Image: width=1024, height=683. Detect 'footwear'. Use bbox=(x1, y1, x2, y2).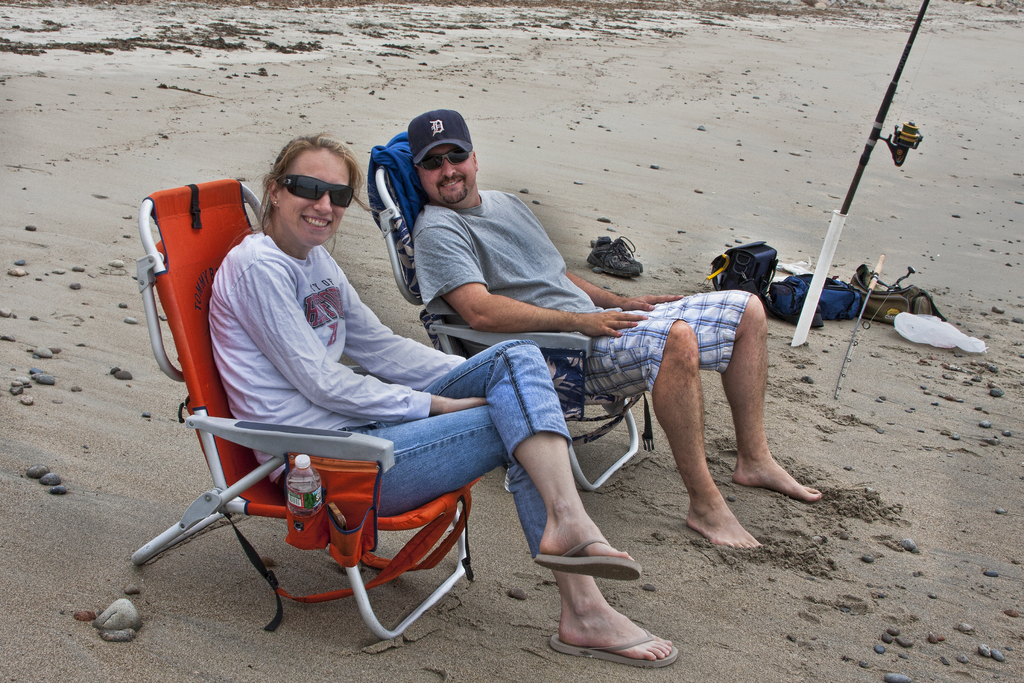
bbox=(620, 241, 645, 275).
